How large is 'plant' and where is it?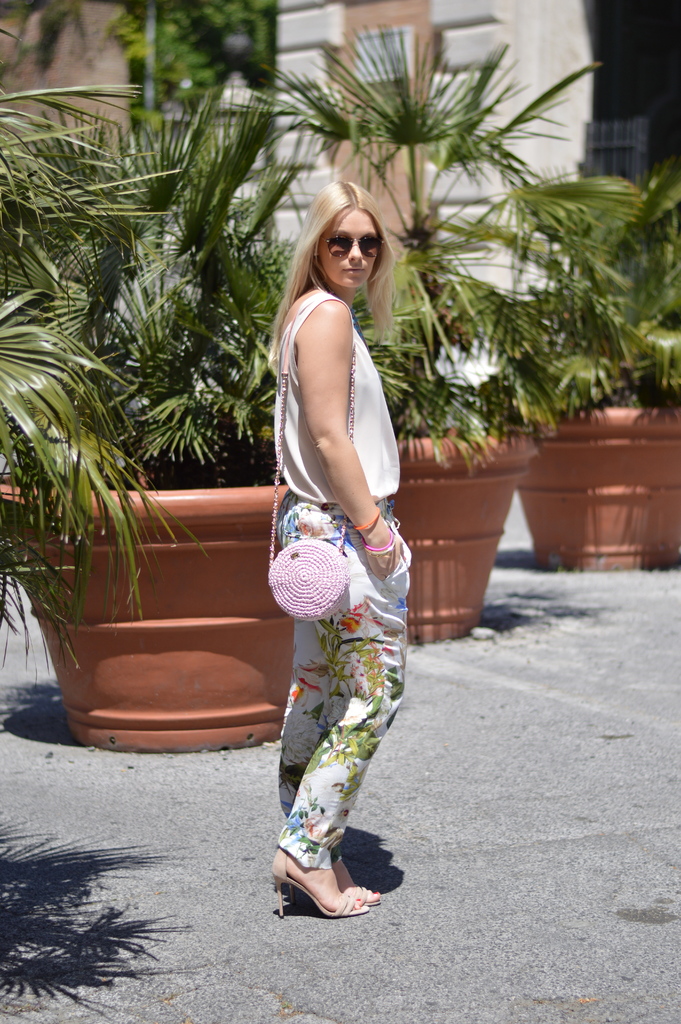
Bounding box: select_region(482, 162, 680, 423).
